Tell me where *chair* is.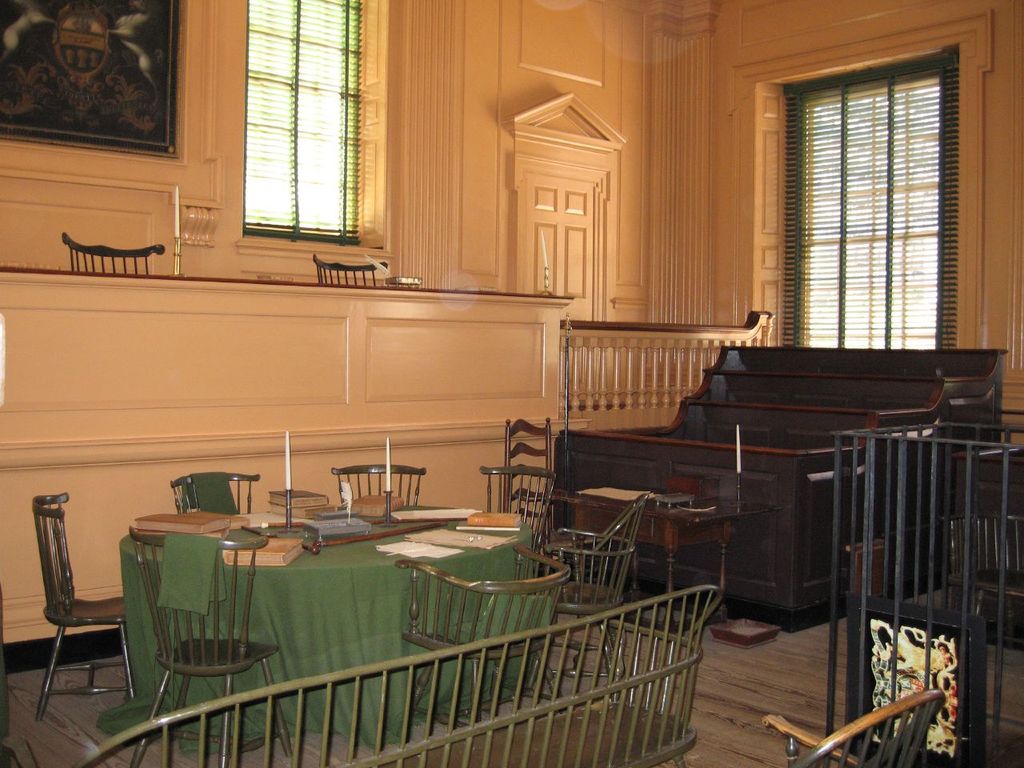
*chair* is at (left=16, top=481, right=113, bottom=734).
